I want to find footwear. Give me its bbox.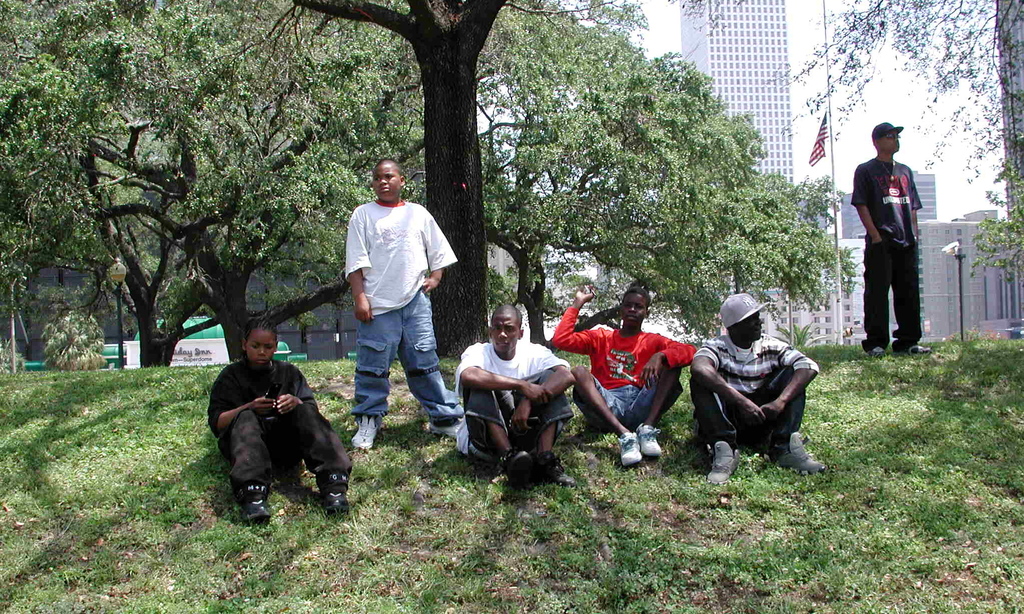
227:467:276:526.
